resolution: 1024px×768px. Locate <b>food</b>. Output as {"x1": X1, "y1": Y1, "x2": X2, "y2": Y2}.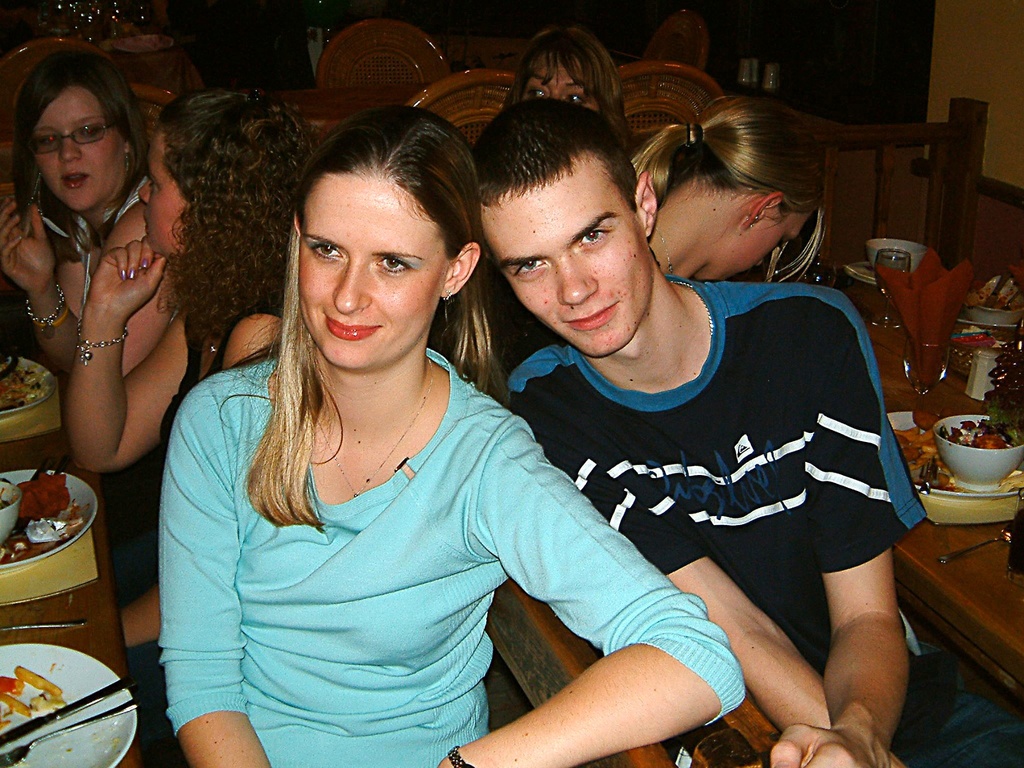
{"x1": 0, "y1": 353, "x2": 45, "y2": 412}.
